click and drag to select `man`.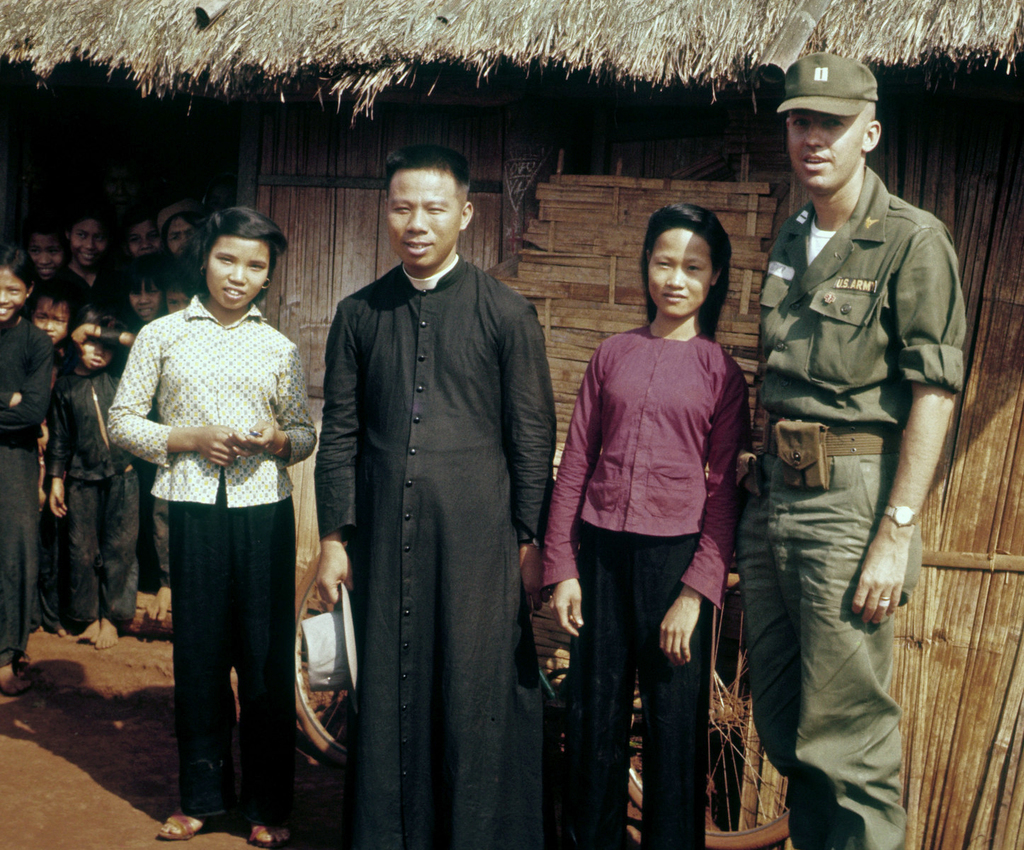
Selection: select_region(315, 143, 557, 847).
